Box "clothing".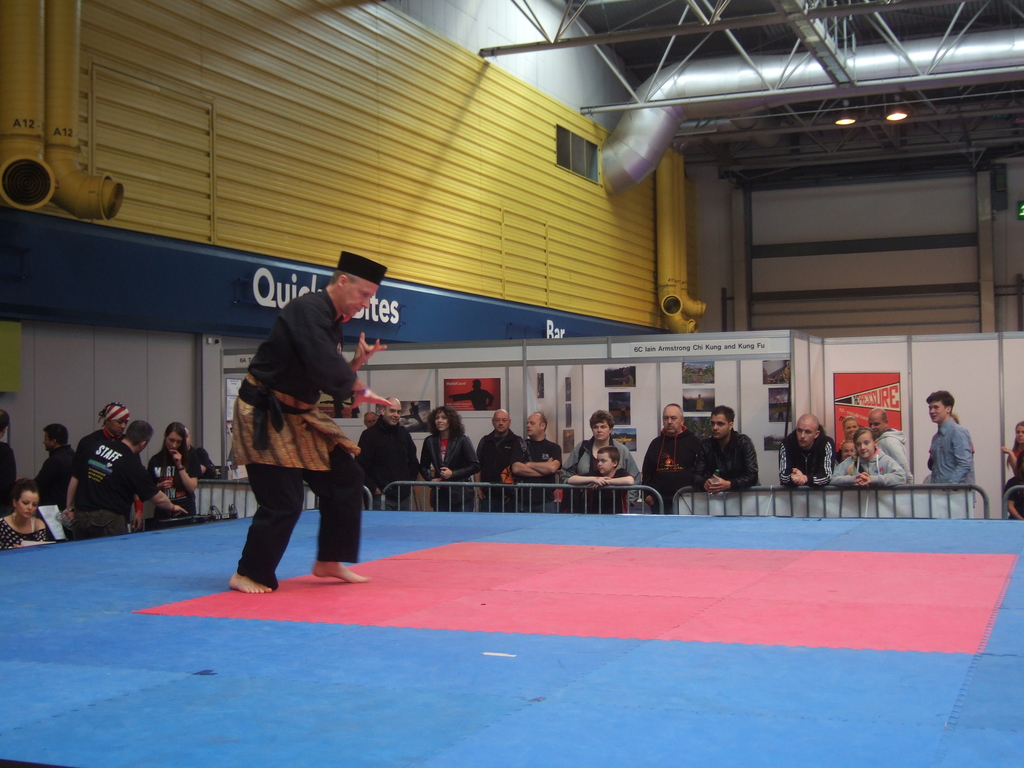
{"left": 641, "top": 430, "right": 703, "bottom": 506}.
